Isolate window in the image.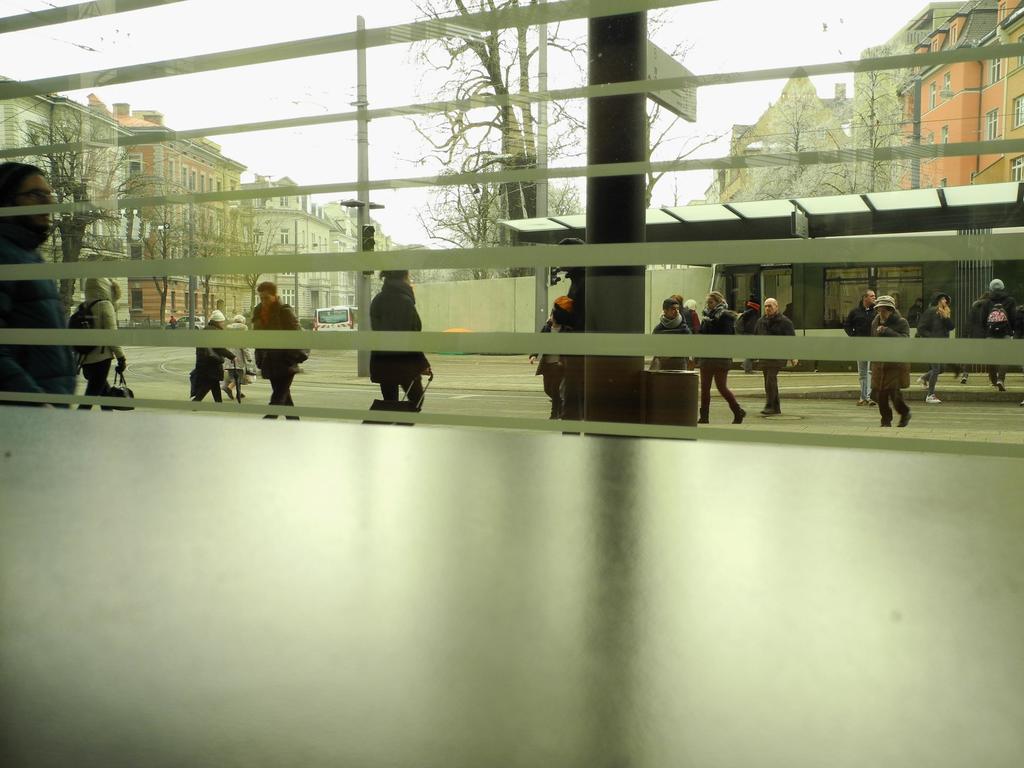
Isolated region: box=[996, 1, 1011, 24].
